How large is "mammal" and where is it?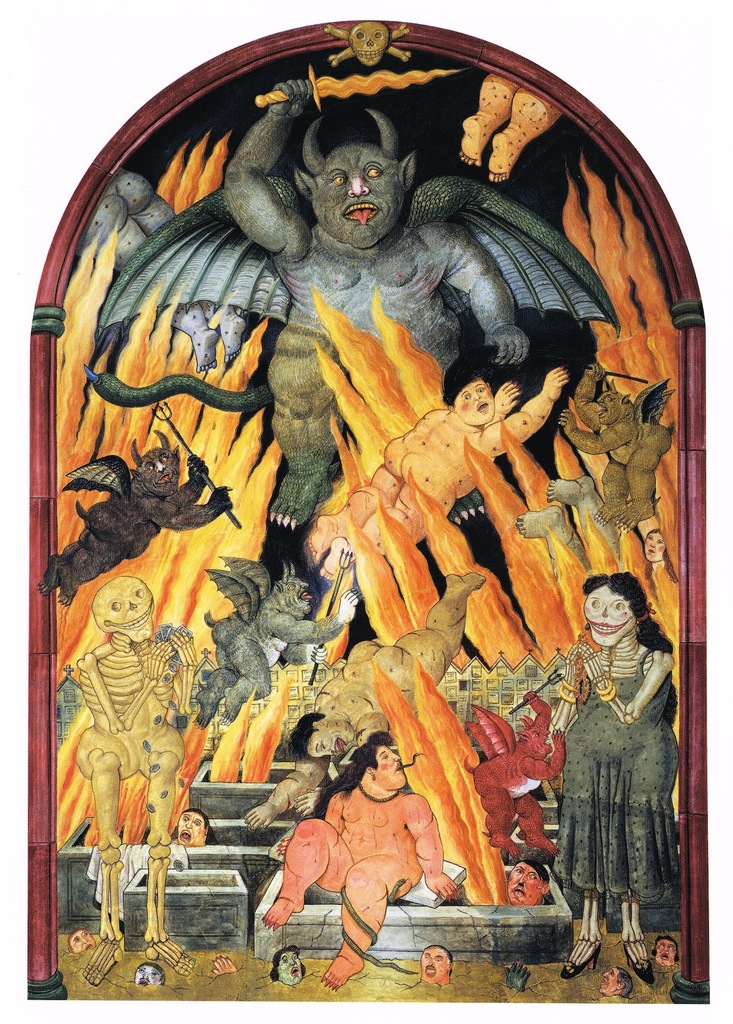
Bounding box: l=418, t=946, r=451, b=984.
